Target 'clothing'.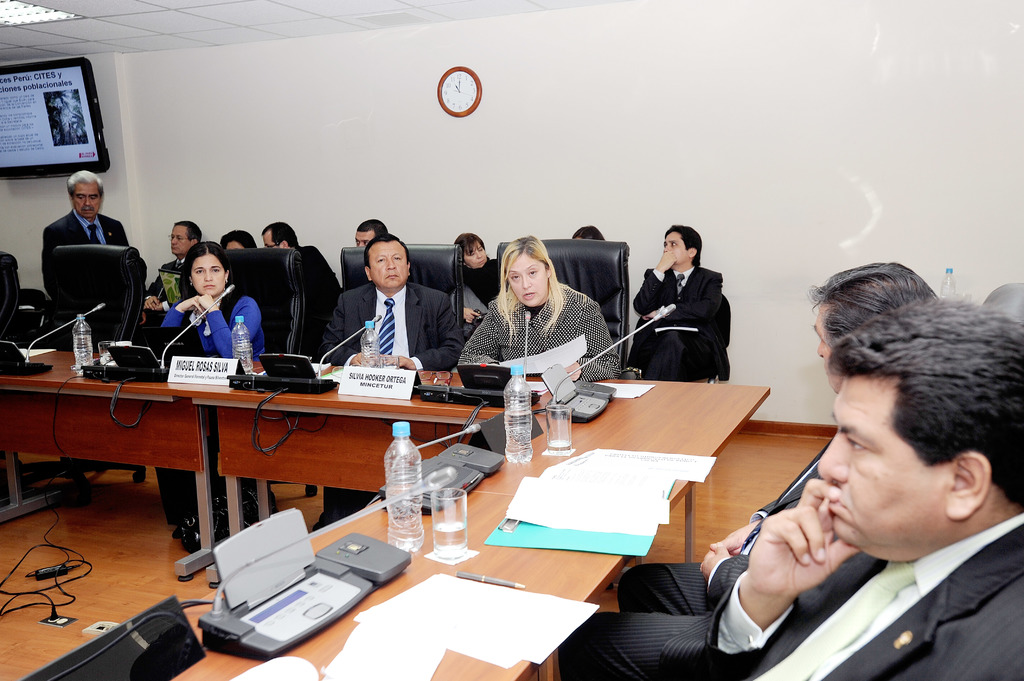
Target region: bbox=[154, 256, 195, 323].
